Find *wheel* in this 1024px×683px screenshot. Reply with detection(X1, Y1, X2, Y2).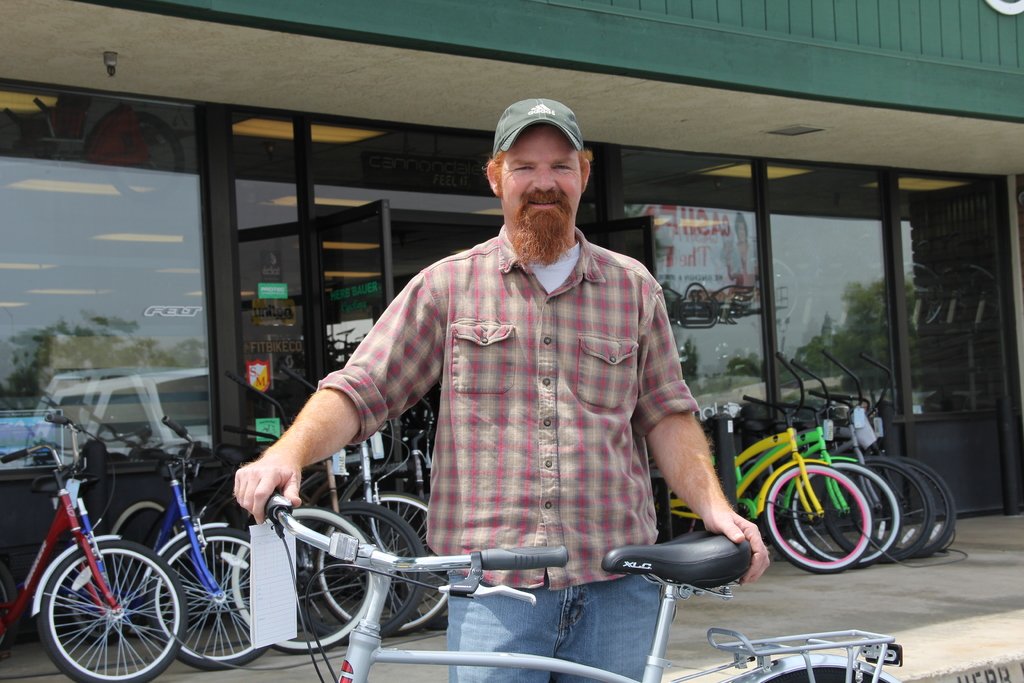
detection(61, 554, 135, 646).
